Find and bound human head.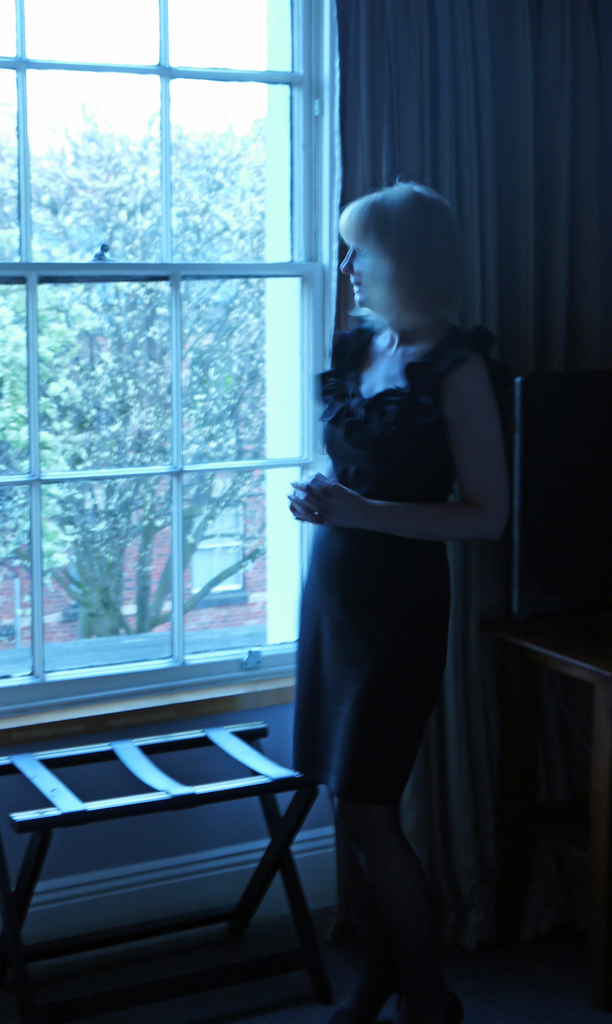
Bound: 341/161/469/355.
